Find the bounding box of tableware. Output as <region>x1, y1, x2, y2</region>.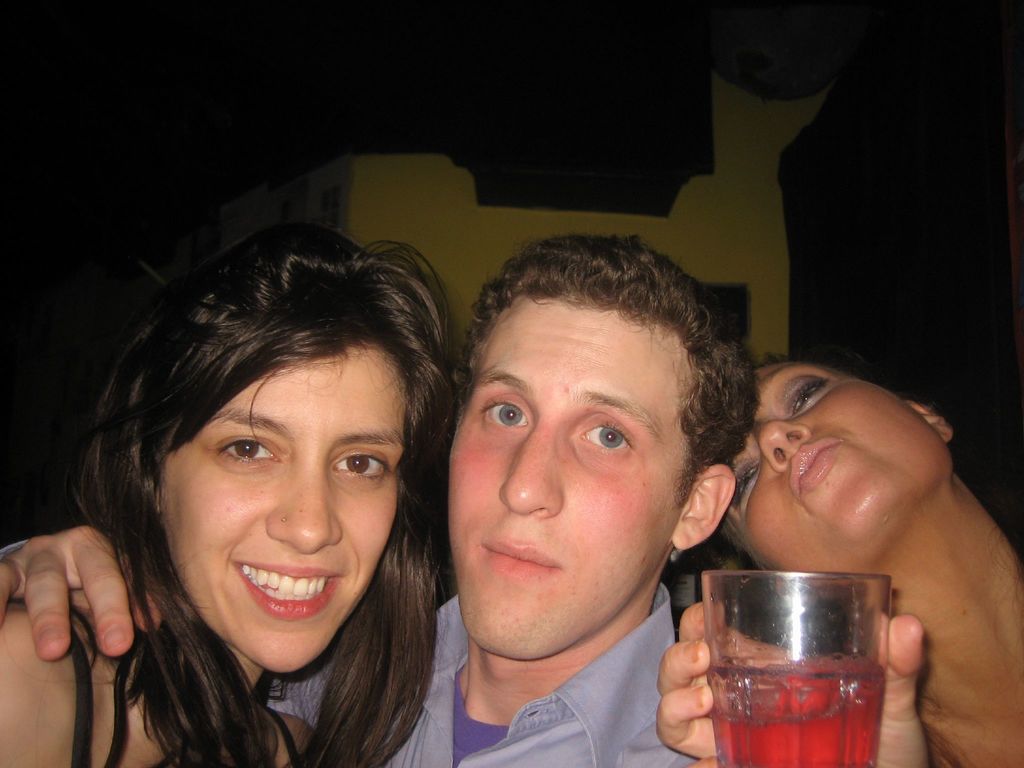
<region>692, 557, 891, 735</region>.
